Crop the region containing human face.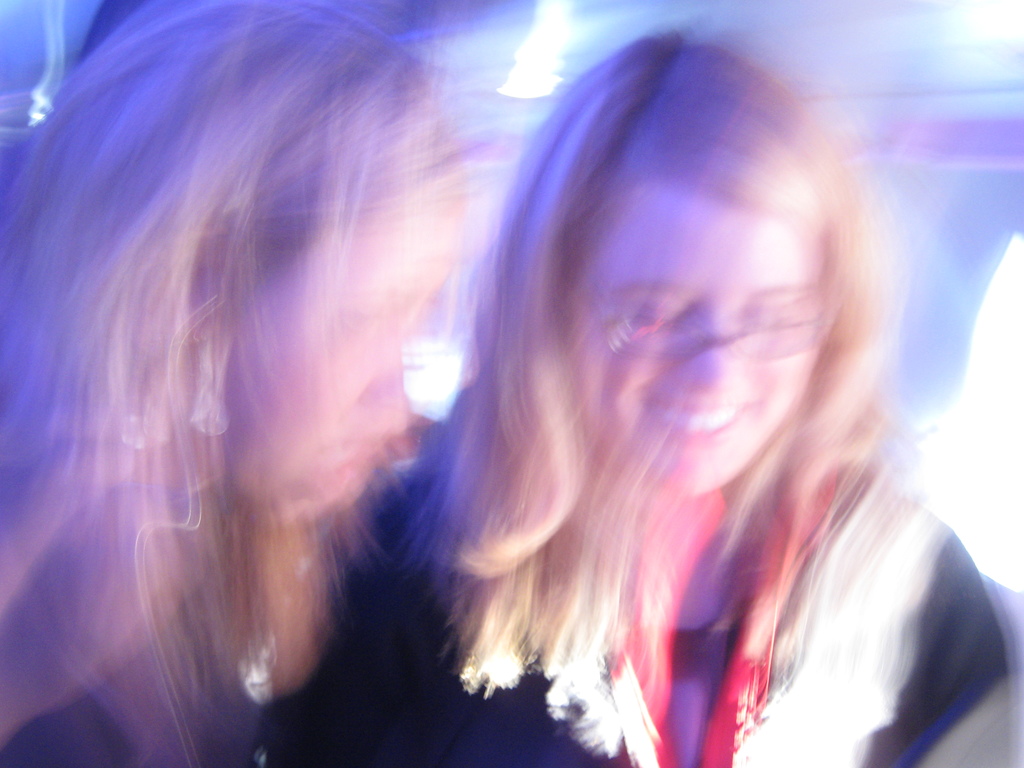
Crop region: <box>578,182,827,492</box>.
